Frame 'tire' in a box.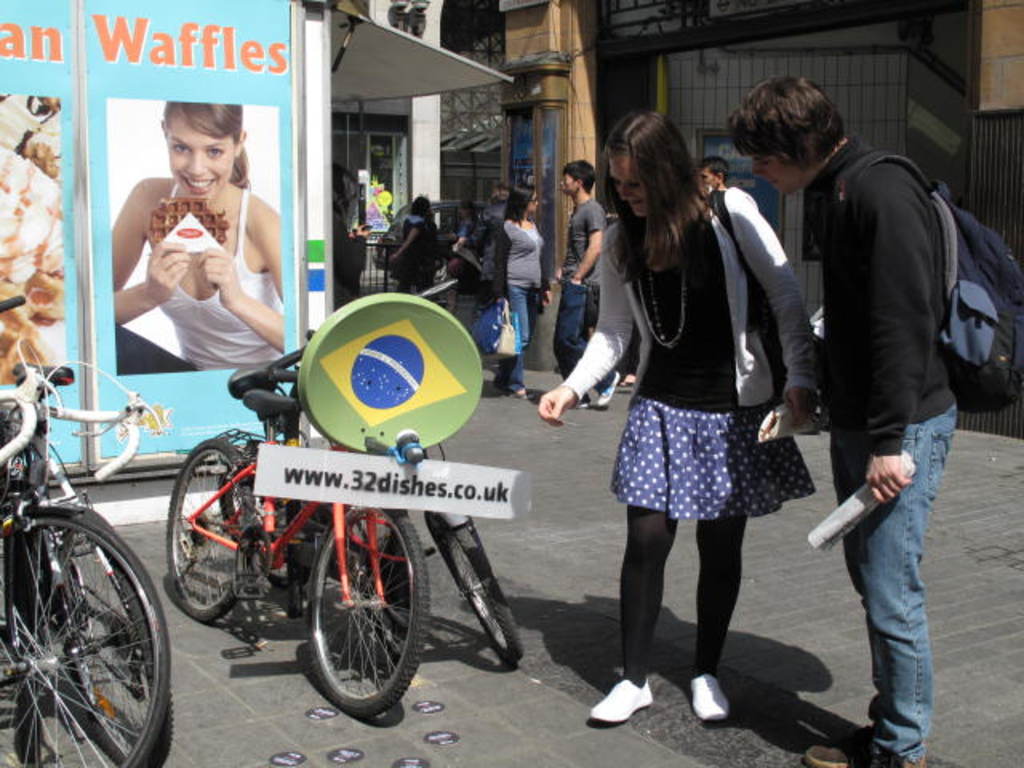
box(163, 437, 264, 624).
